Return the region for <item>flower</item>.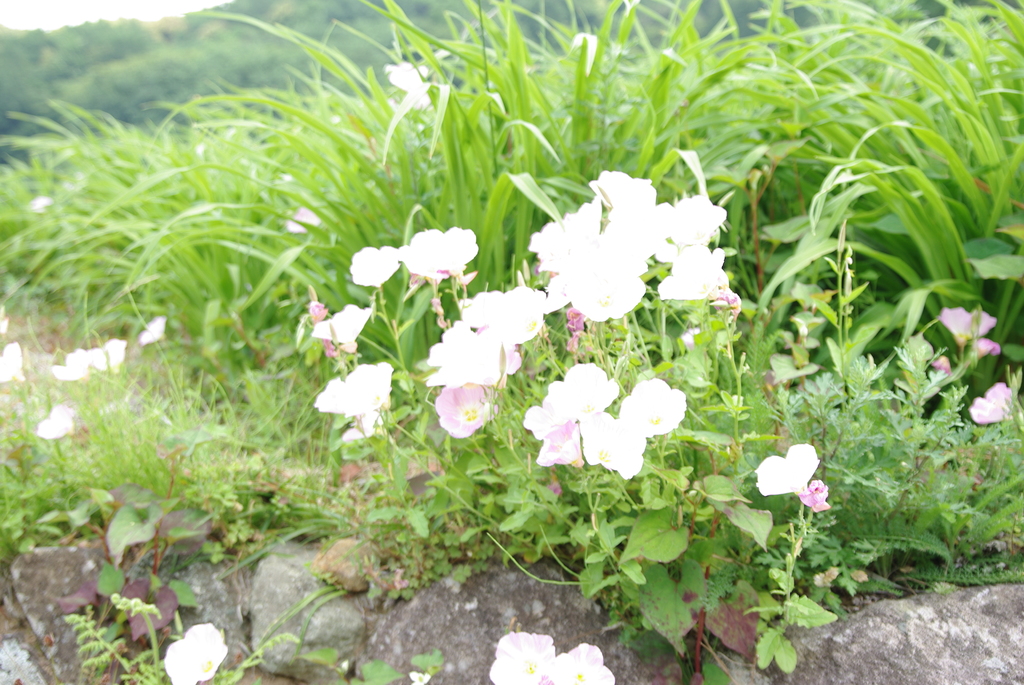
bbox=(351, 247, 402, 292).
